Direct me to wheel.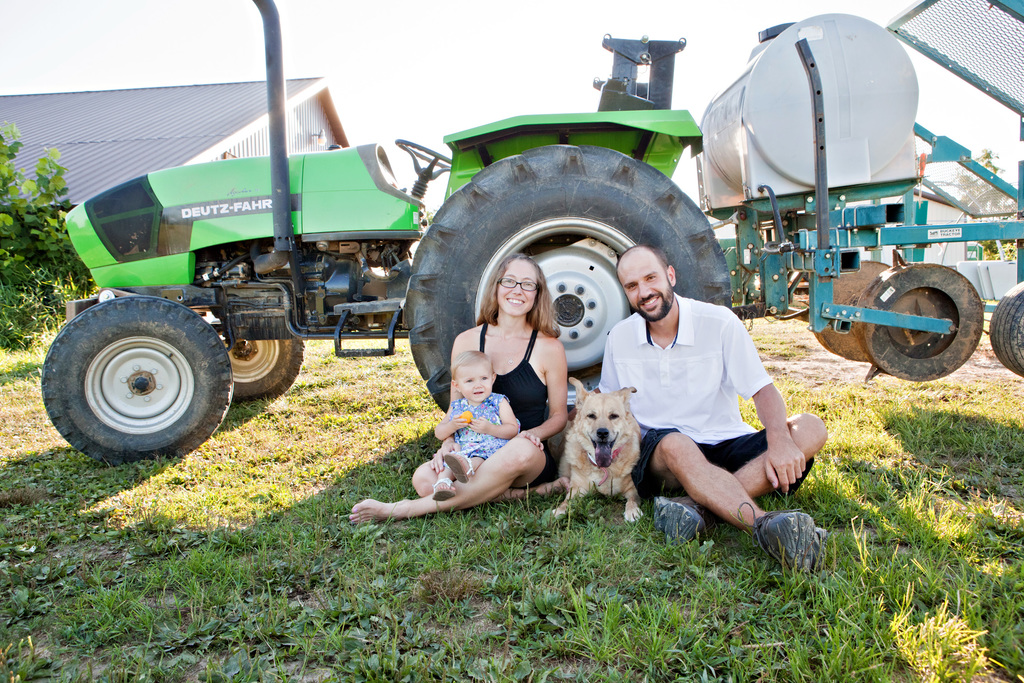
Direction: select_region(39, 288, 232, 463).
